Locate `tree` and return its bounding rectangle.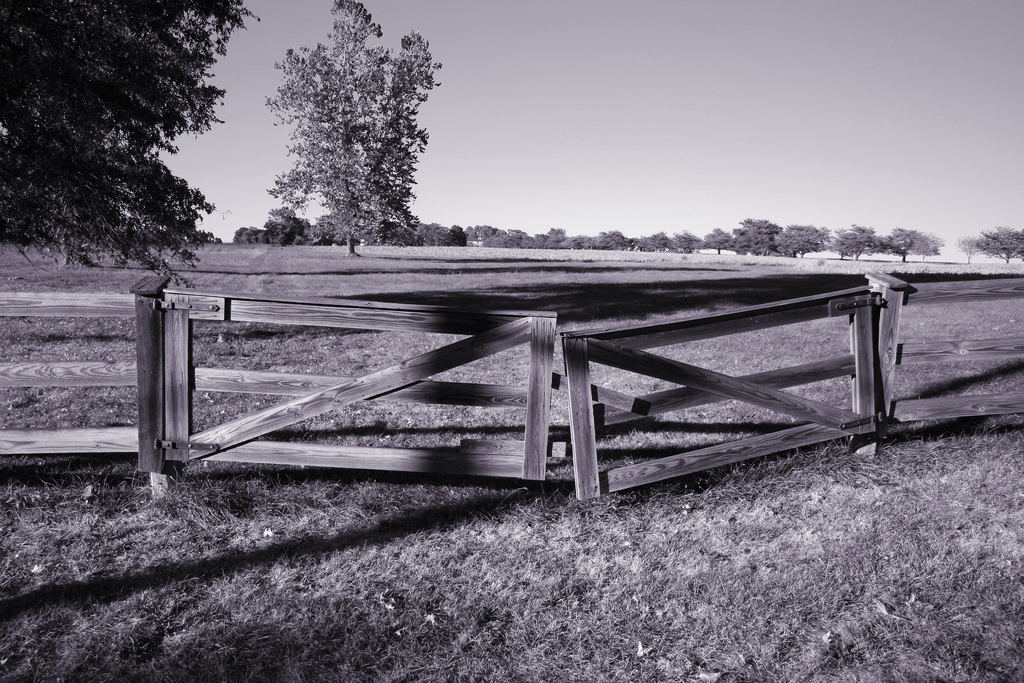
881 226 942 259.
